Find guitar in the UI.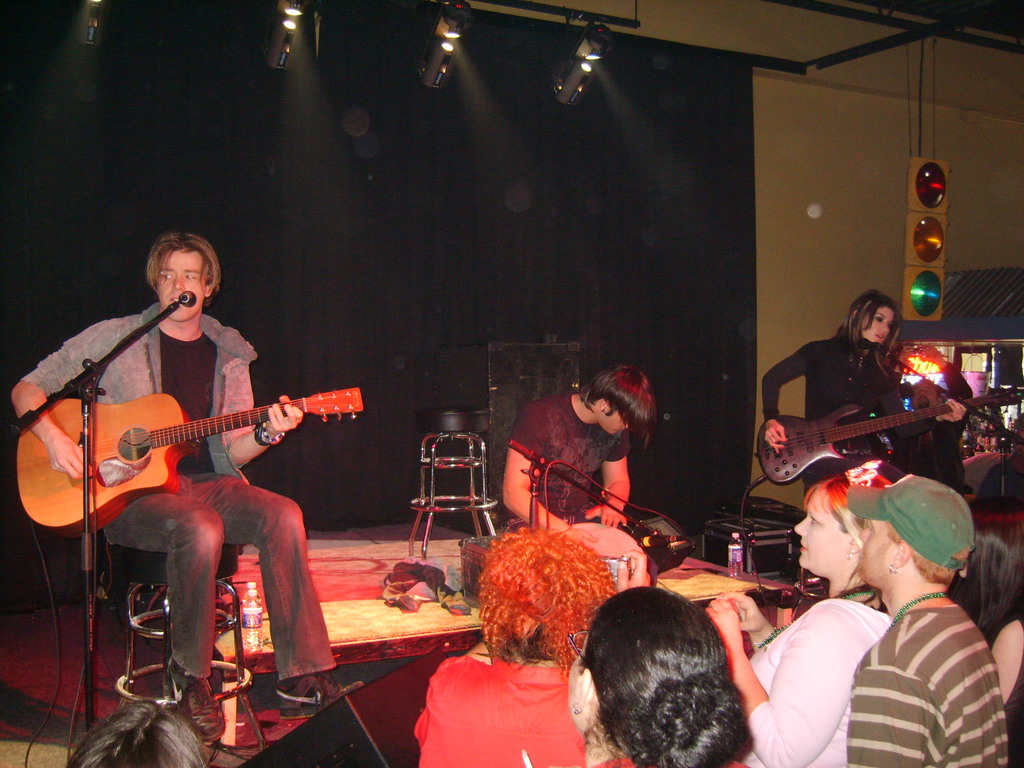
UI element at 17:365:355:536.
